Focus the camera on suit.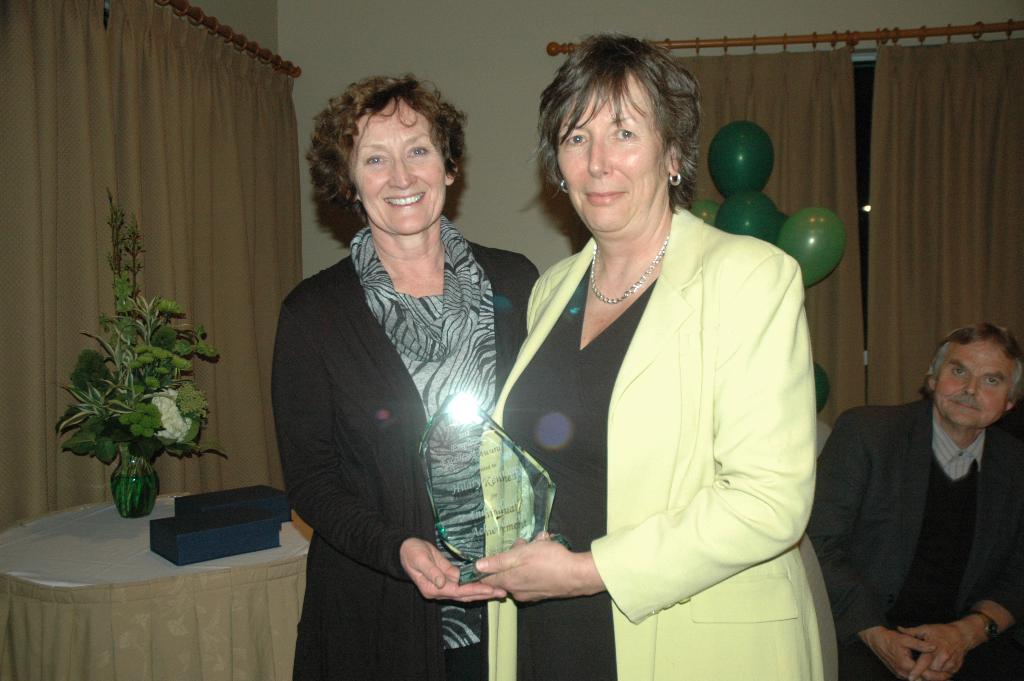
Focus region: bbox=[488, 204, 835, 680].
